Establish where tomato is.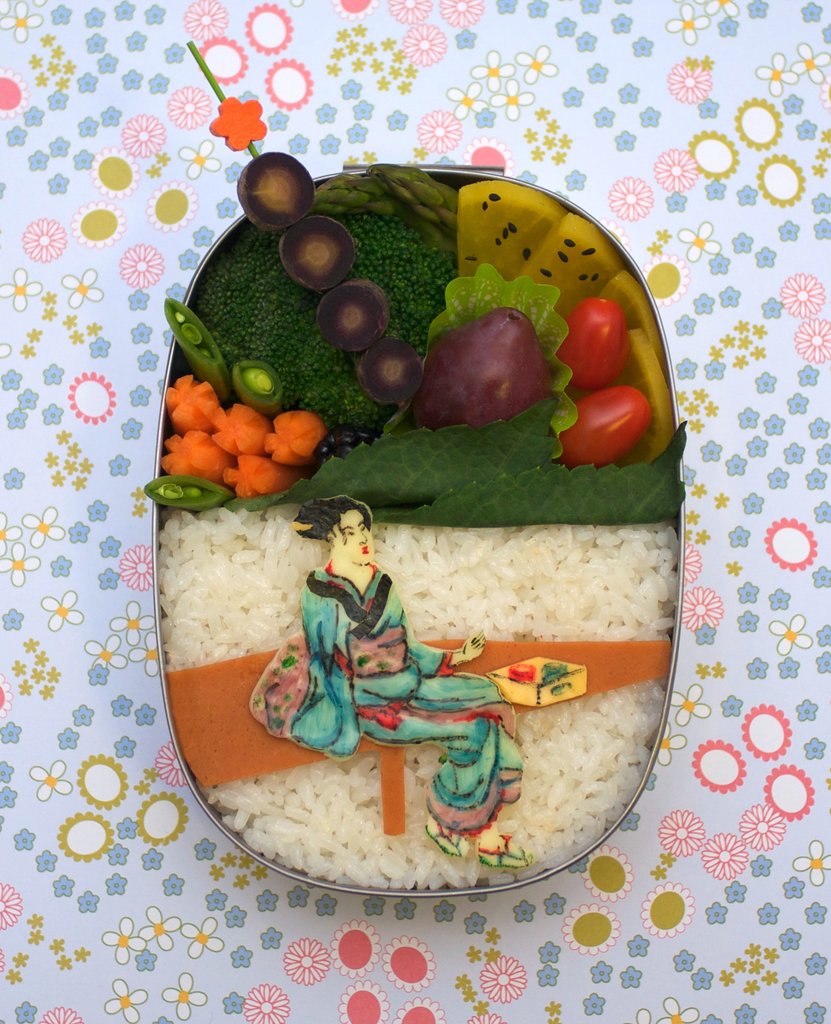
Established at 558:365:666:453.
